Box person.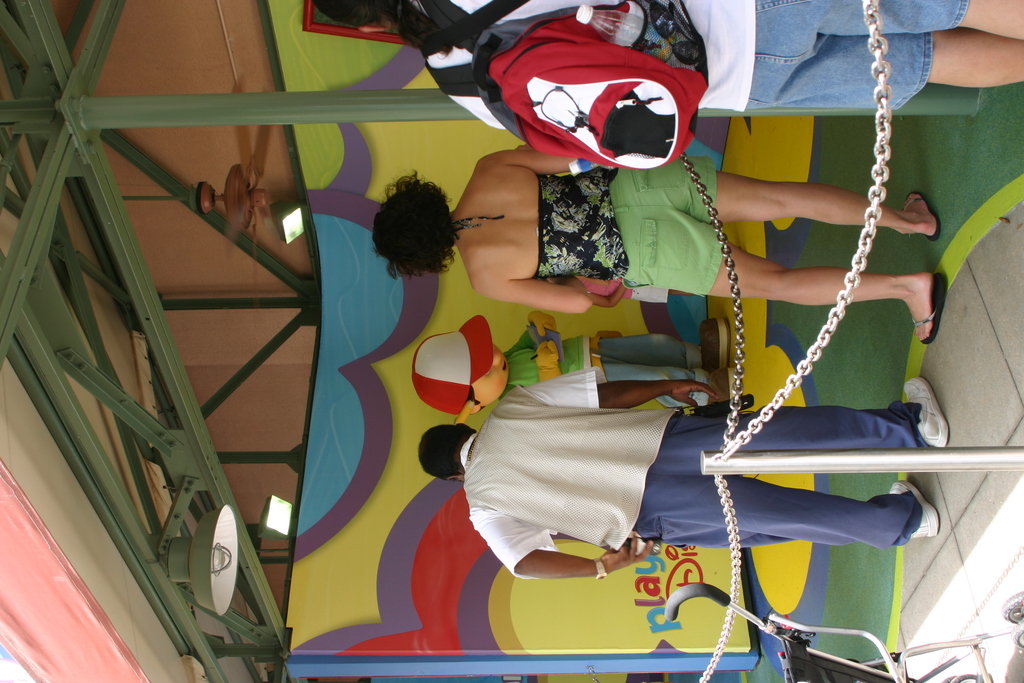
371:145:945:345.
